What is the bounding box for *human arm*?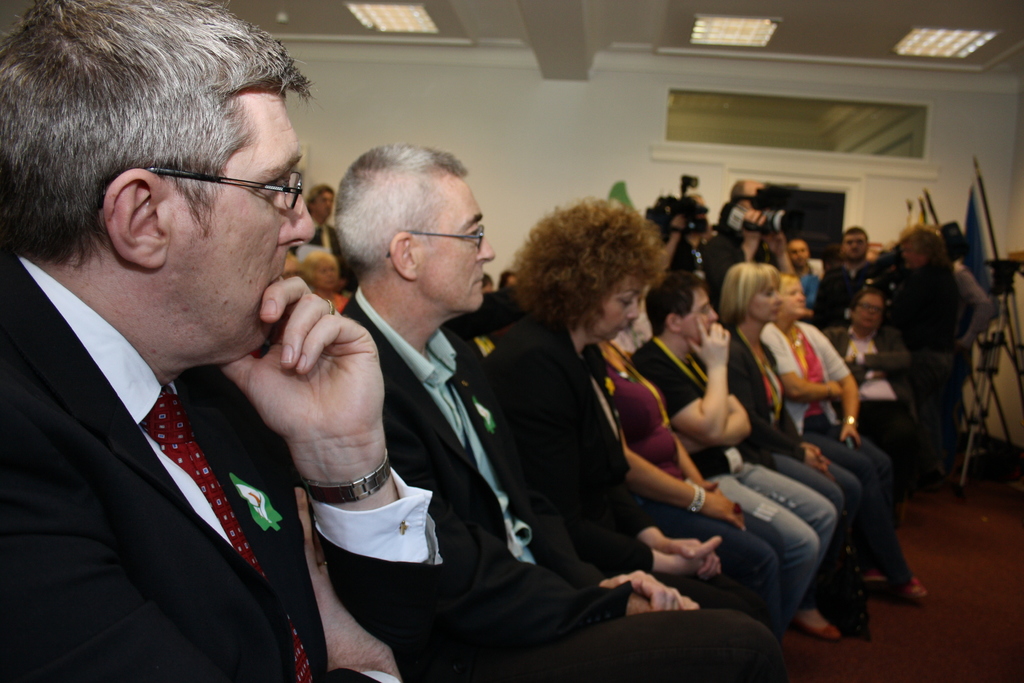
{"left": 767, "top": 331, "right": 842, "bottom": 401}.
